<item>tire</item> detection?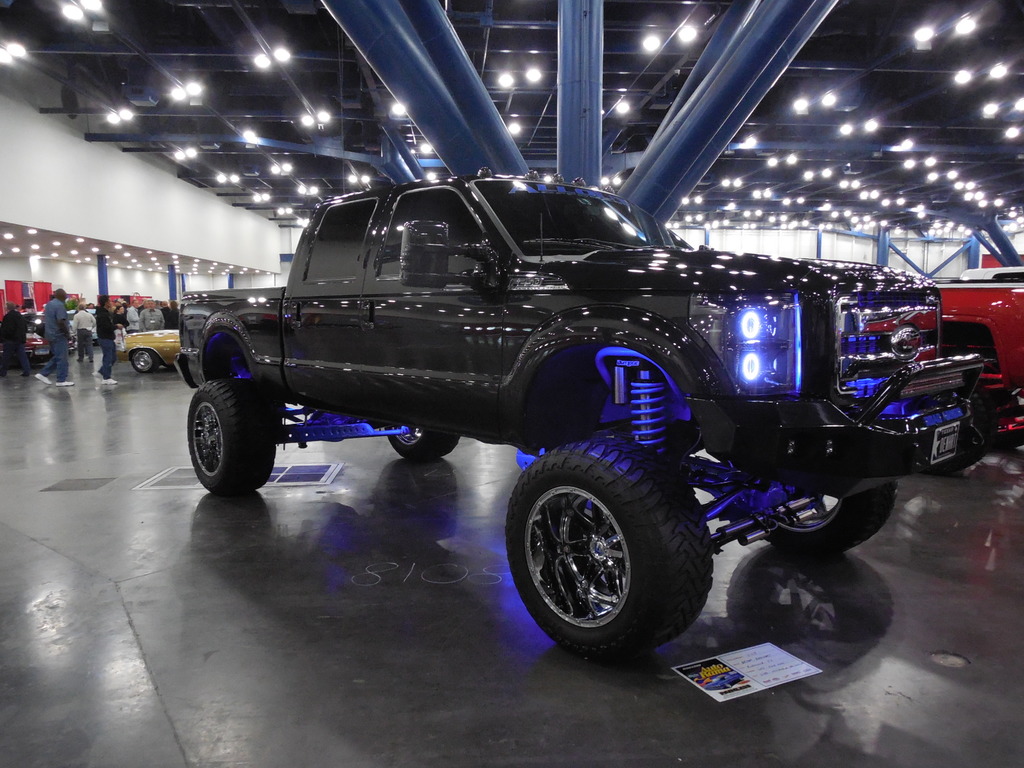
[left=928, top=380, right=998, bottom=473]
